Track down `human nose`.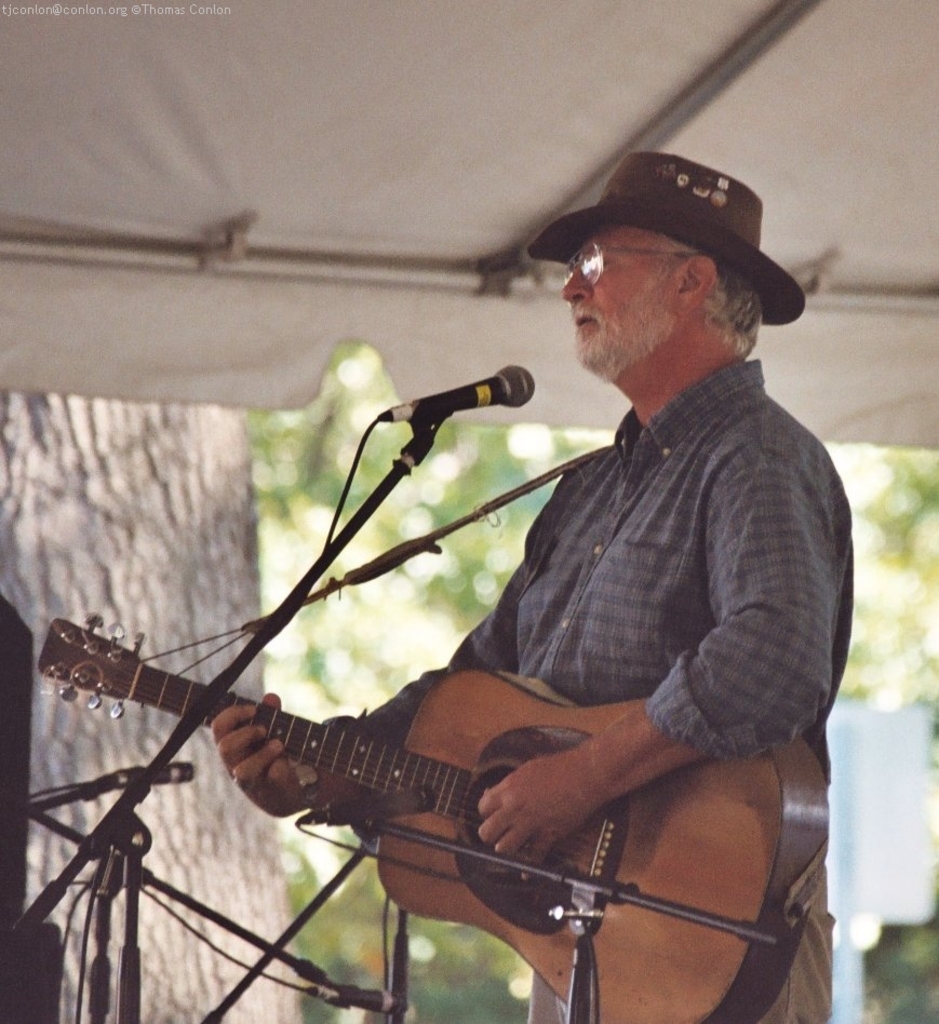
Tracked to crop(559, 265, 591, 307).
